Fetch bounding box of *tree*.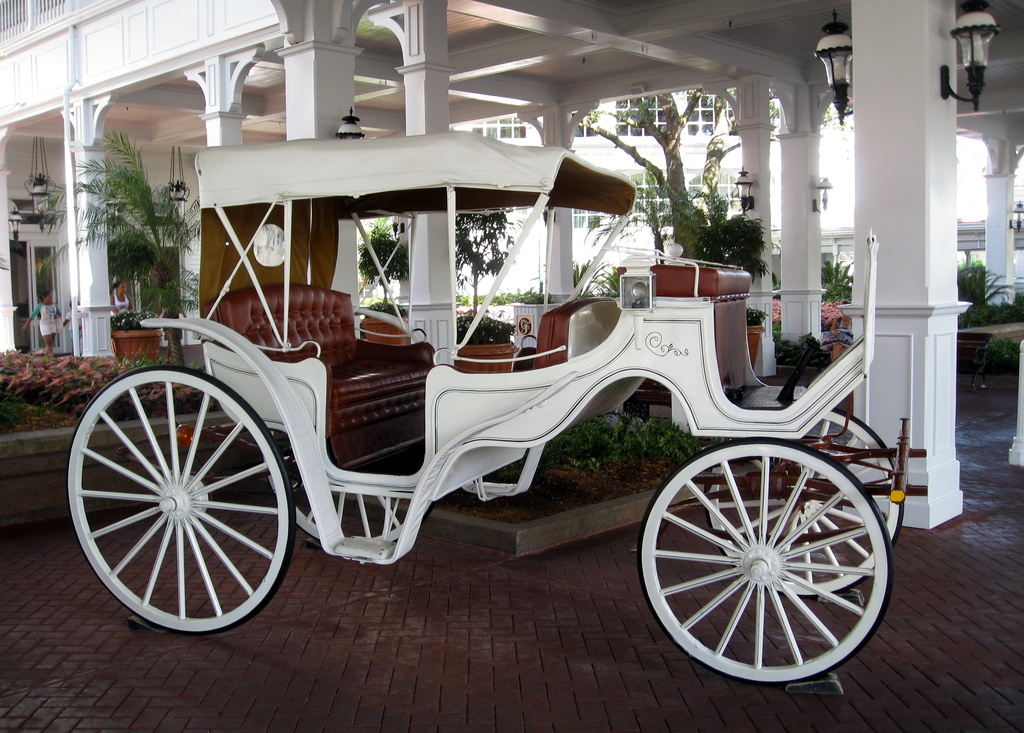
Bbox: region(685, 197, 776, 291).
